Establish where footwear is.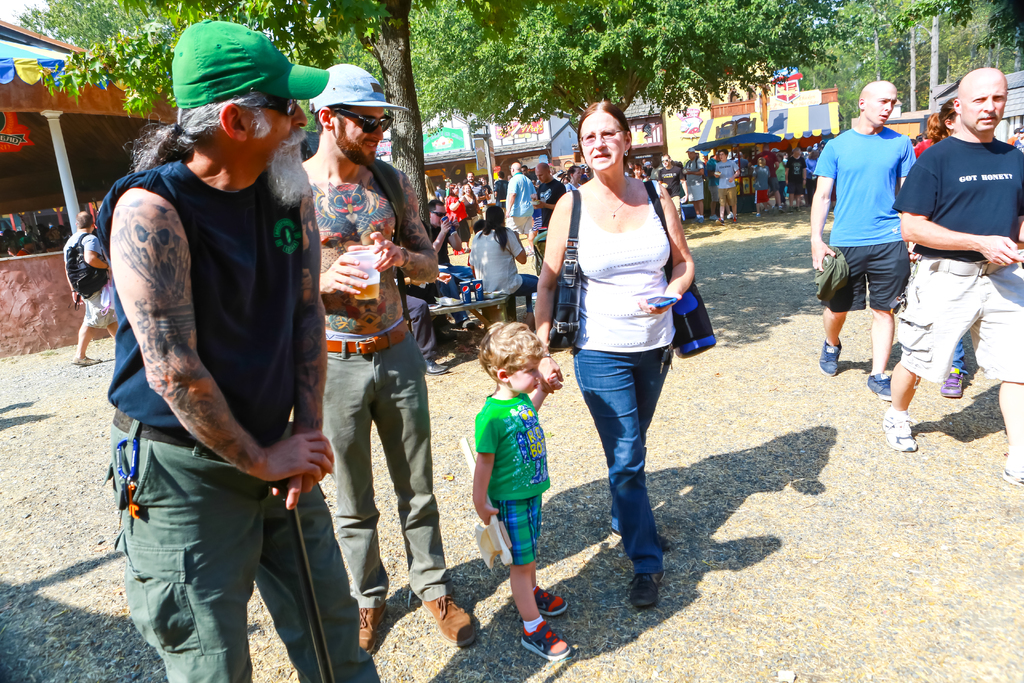
Established at <box>352,600,387,654</box>.
